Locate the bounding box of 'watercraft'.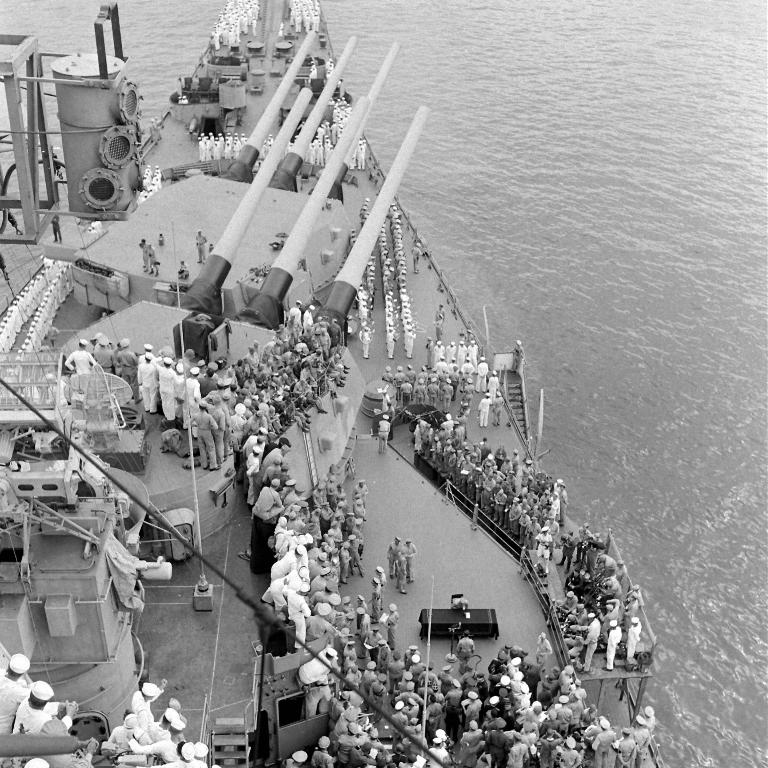
Bounding box: x1=64, y1=1, x2=657, y2=733.
